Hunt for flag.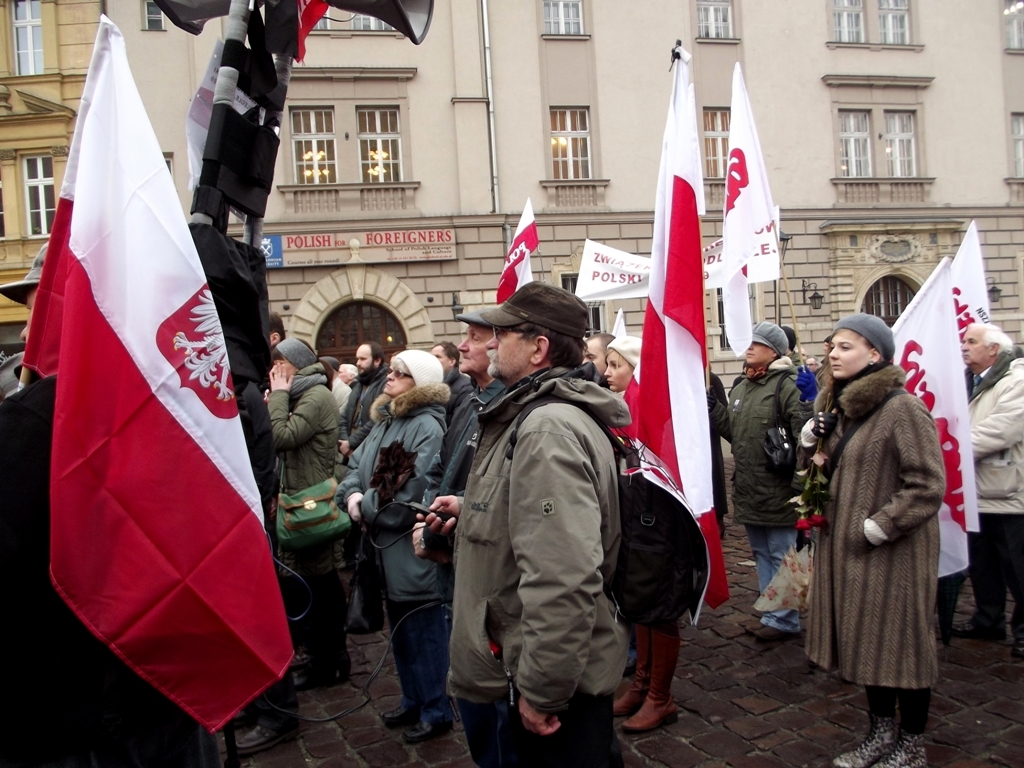
Hunted down at x1=492 y1=198 x2=544 y2=299.
